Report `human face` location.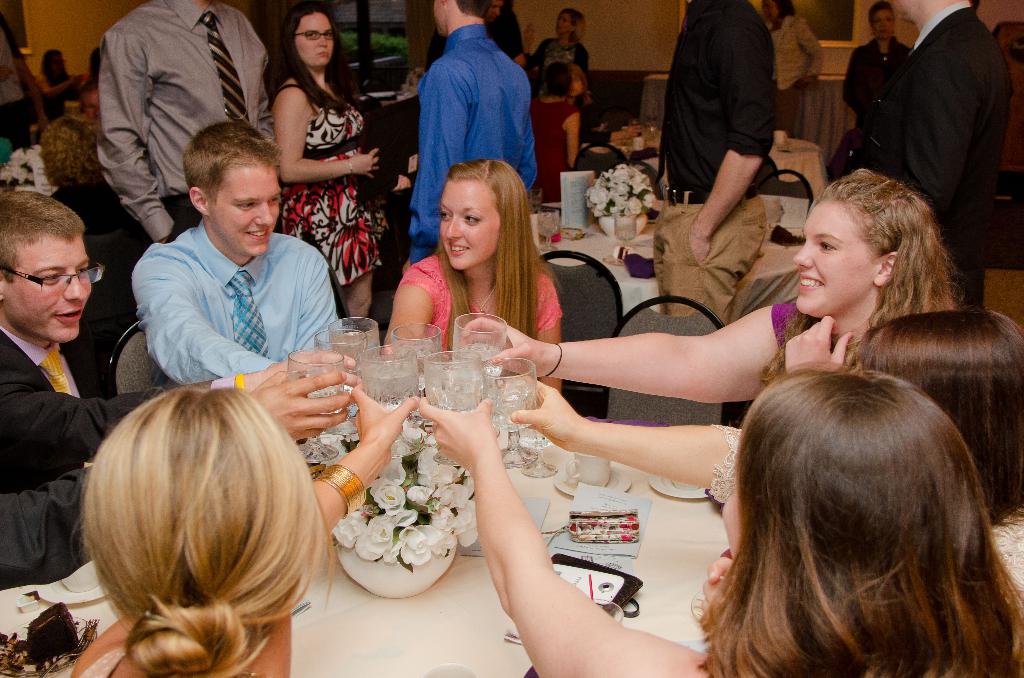
Report: x1=439, y1=182, x2=505, y2=267.
